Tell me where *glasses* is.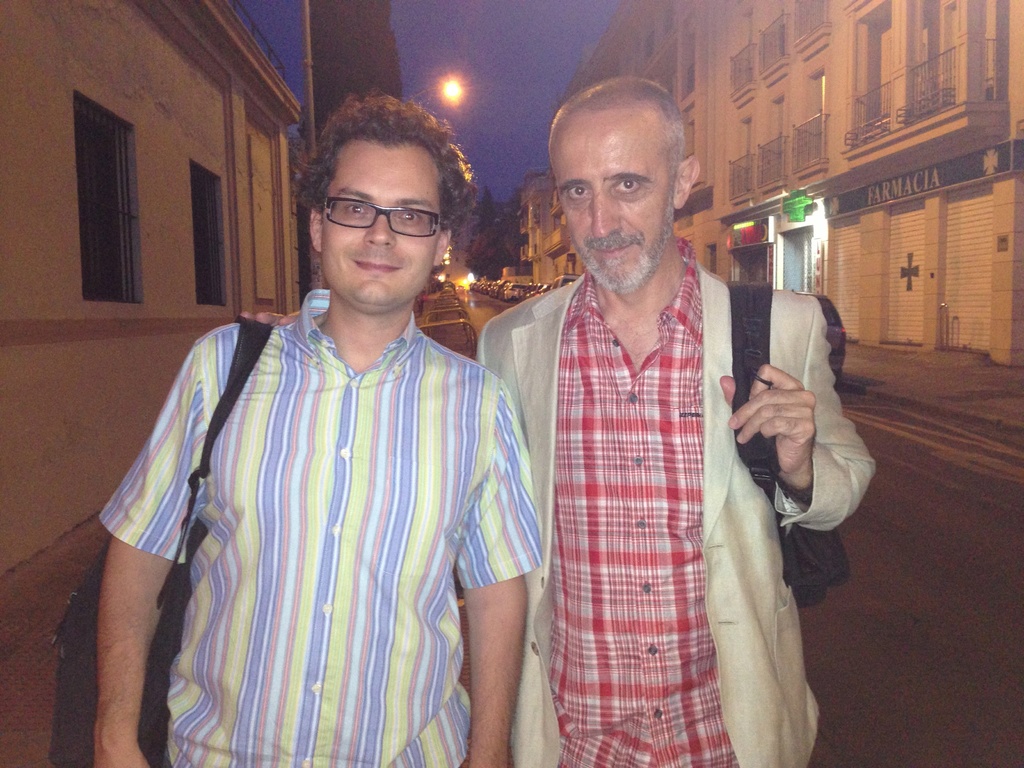
*glasses* is at [319,198,450,237].
